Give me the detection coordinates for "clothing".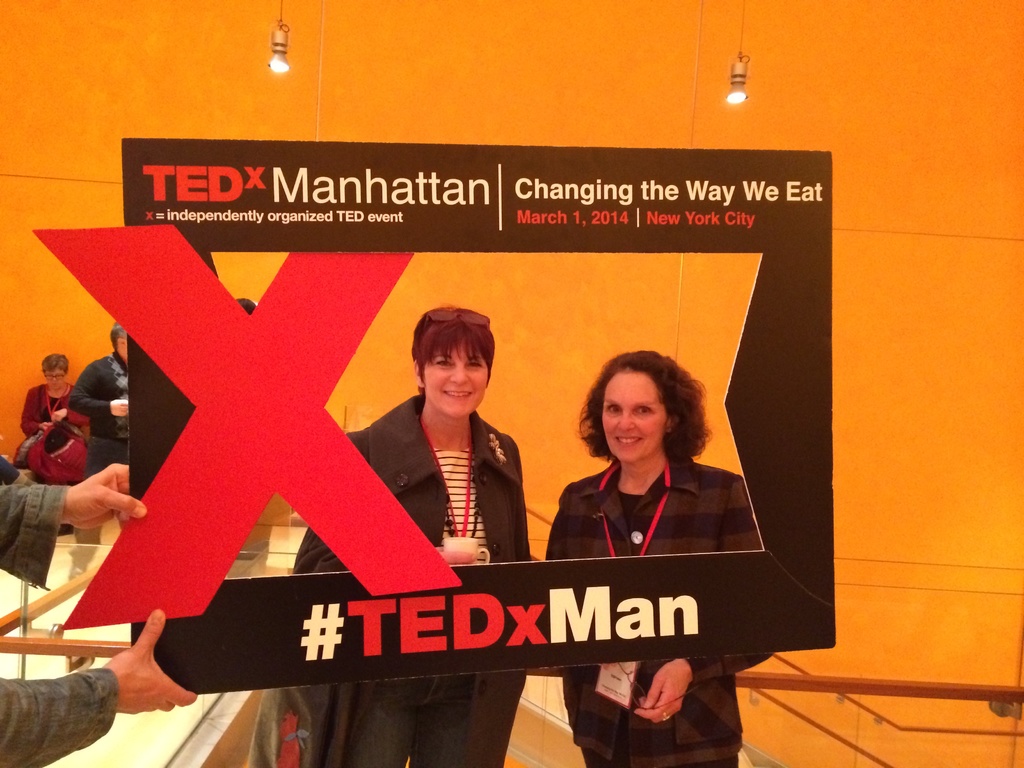
select_region(17, 387, 93, 491).
